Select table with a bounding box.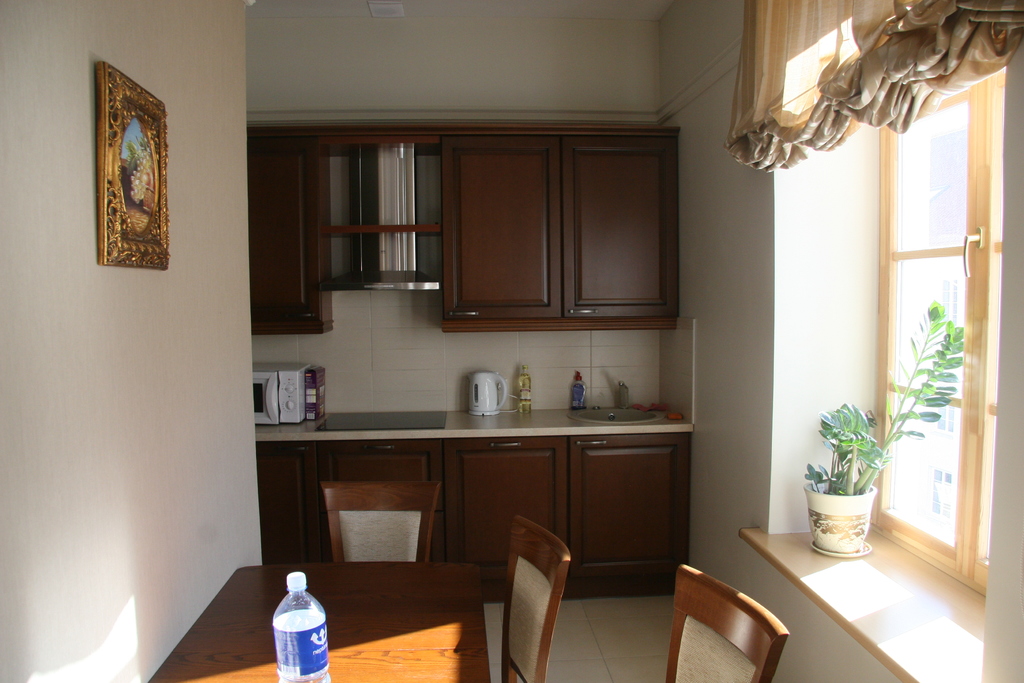
(x1=147, y1=565, x2=492, y2=682).
